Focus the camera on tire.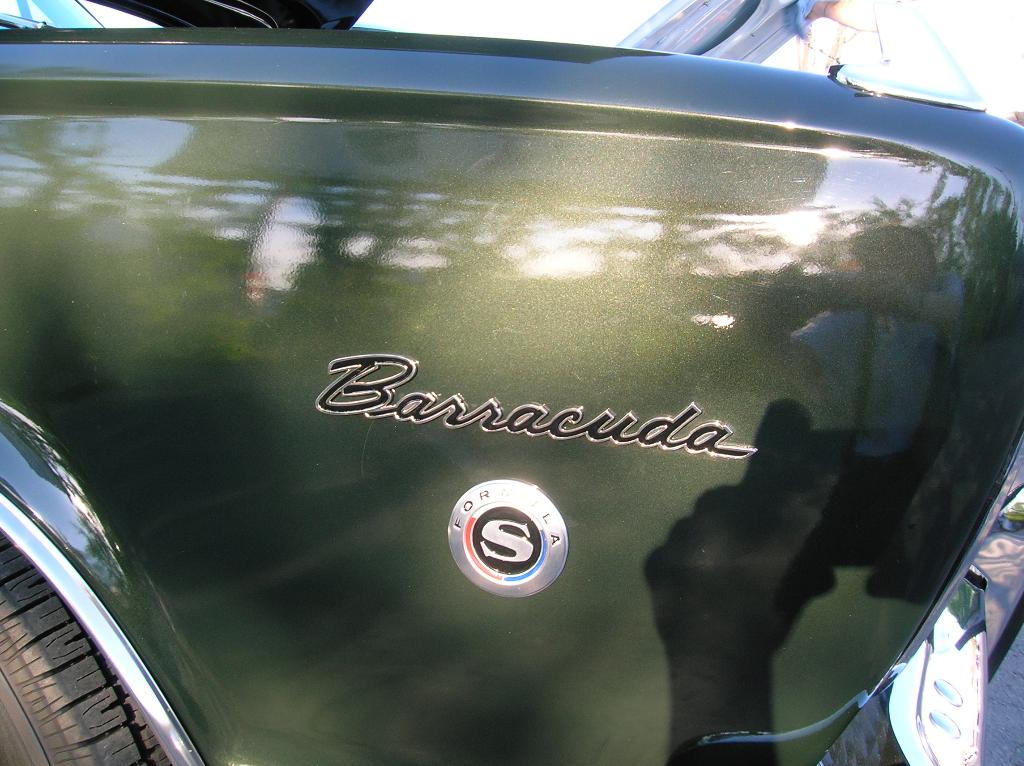
Focus region: (x1=4, y1=503, x2=154, y2=765).
